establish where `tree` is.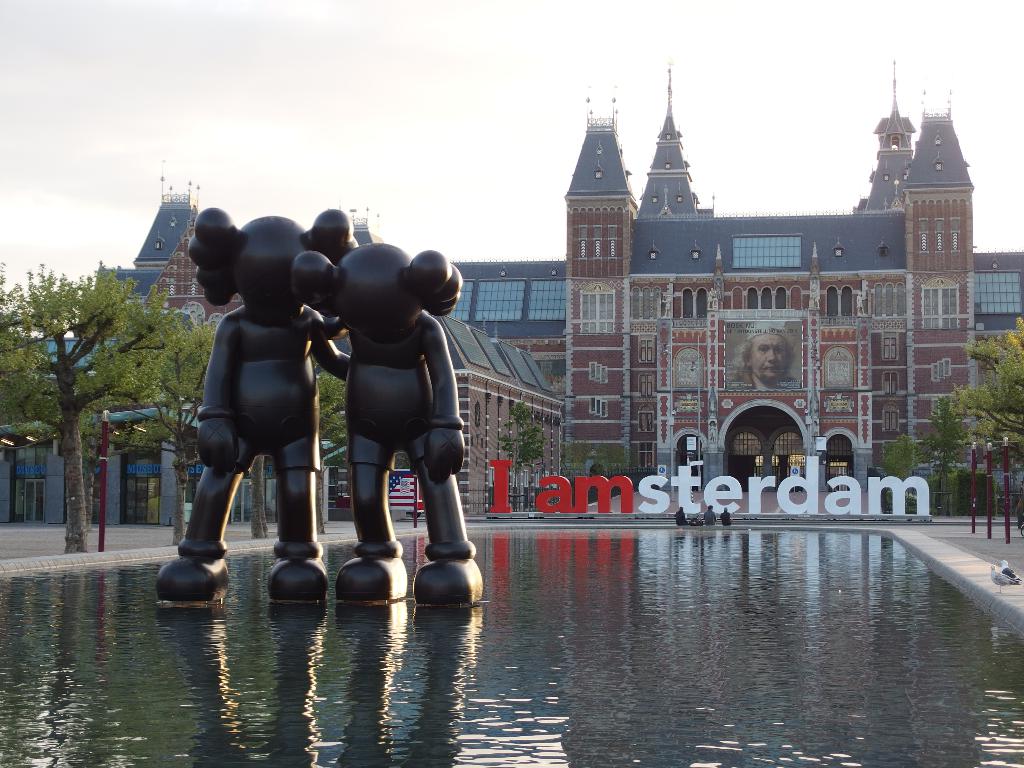
Established at Rect(945, 316, 1023, 536).
